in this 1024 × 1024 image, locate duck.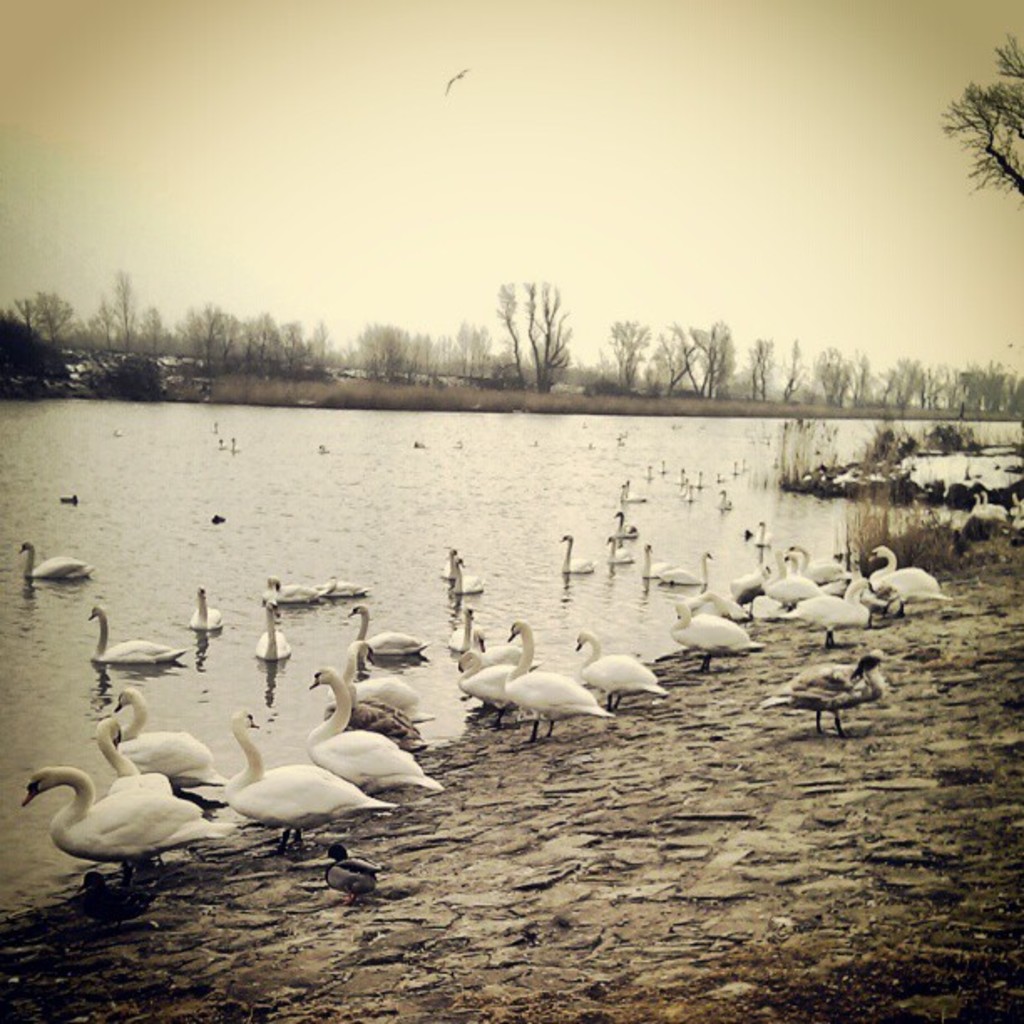
Bounding box: 224/708/390/832.
